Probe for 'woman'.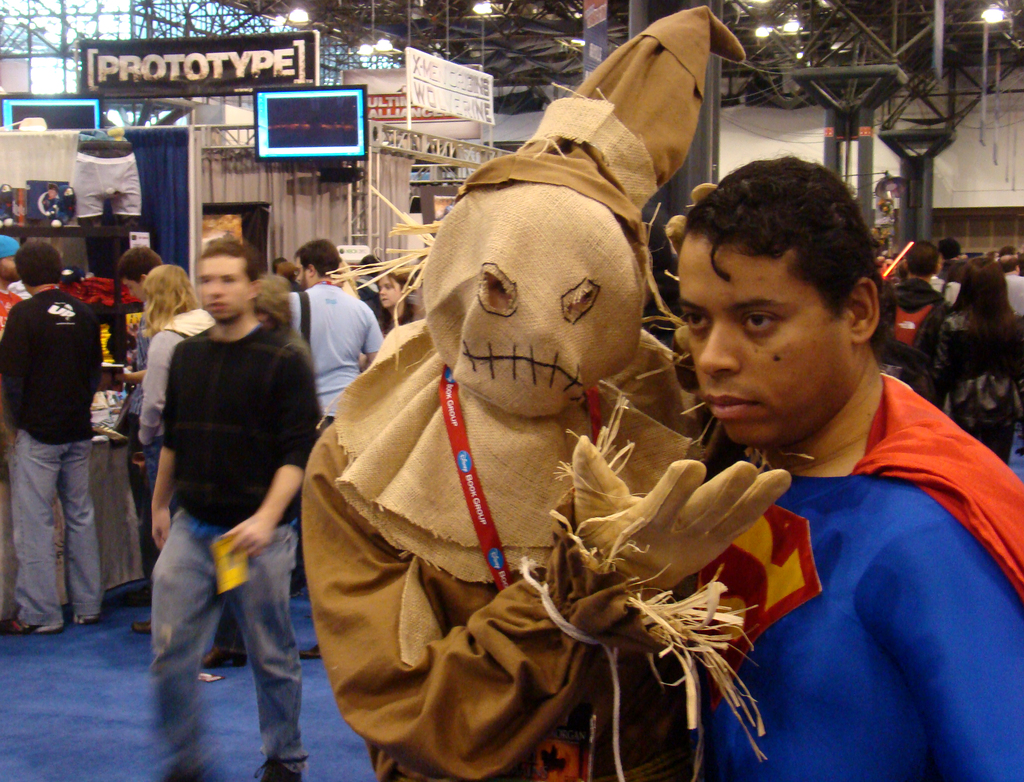
Probe result: (left=934, top=255, right=1023, bottom=465).
